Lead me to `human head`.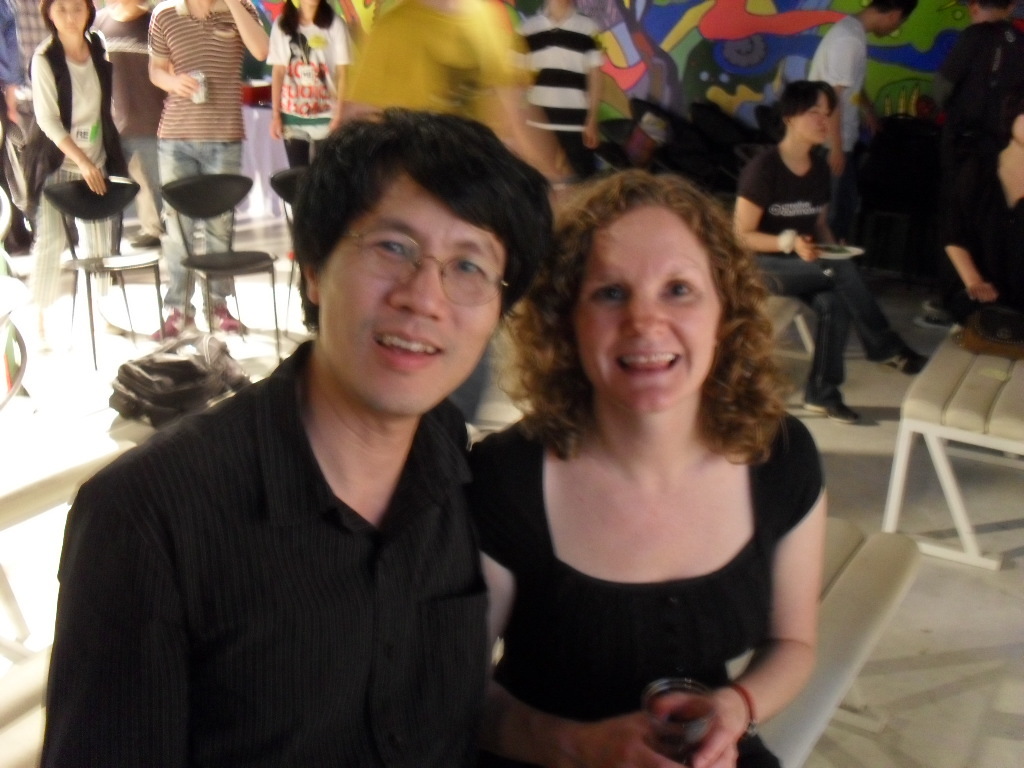
Lead to <region>566, 167, 728, 406</region>.
